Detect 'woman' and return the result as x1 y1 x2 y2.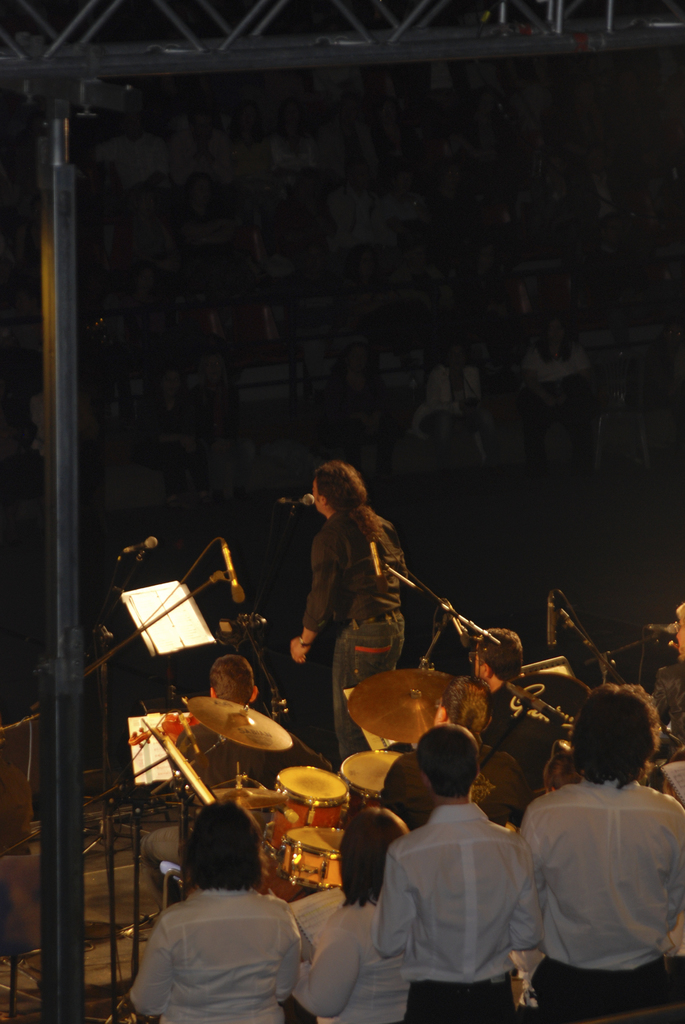
292 810 412 1022.
